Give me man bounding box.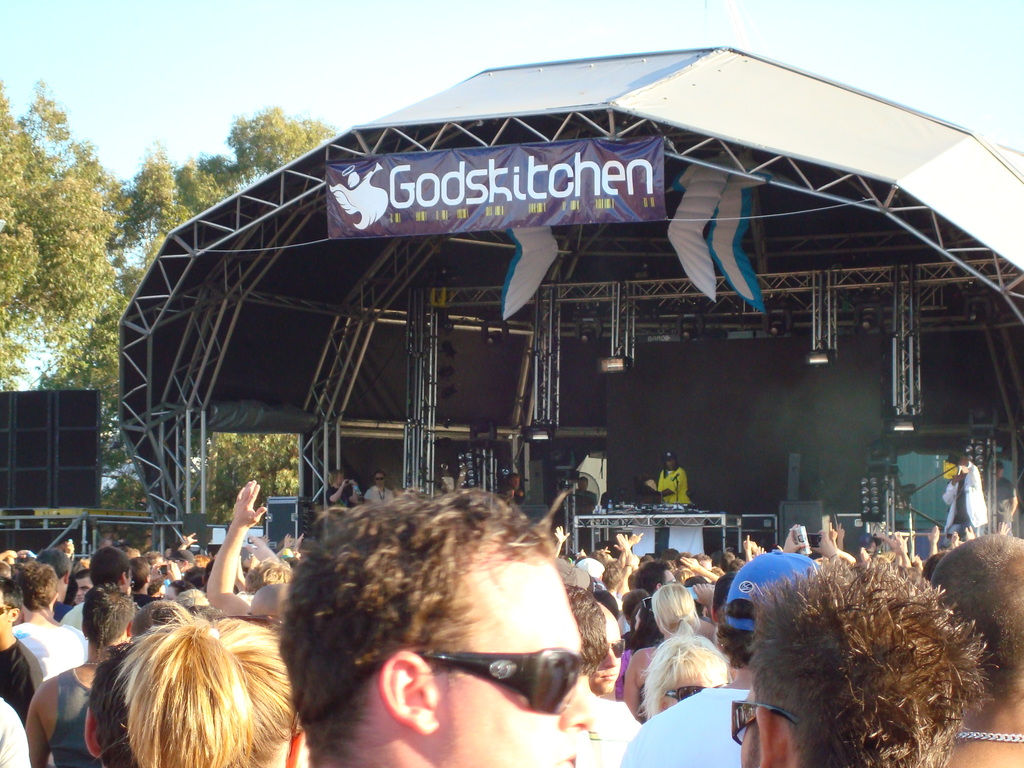
[938, 532, 1023, 767].
